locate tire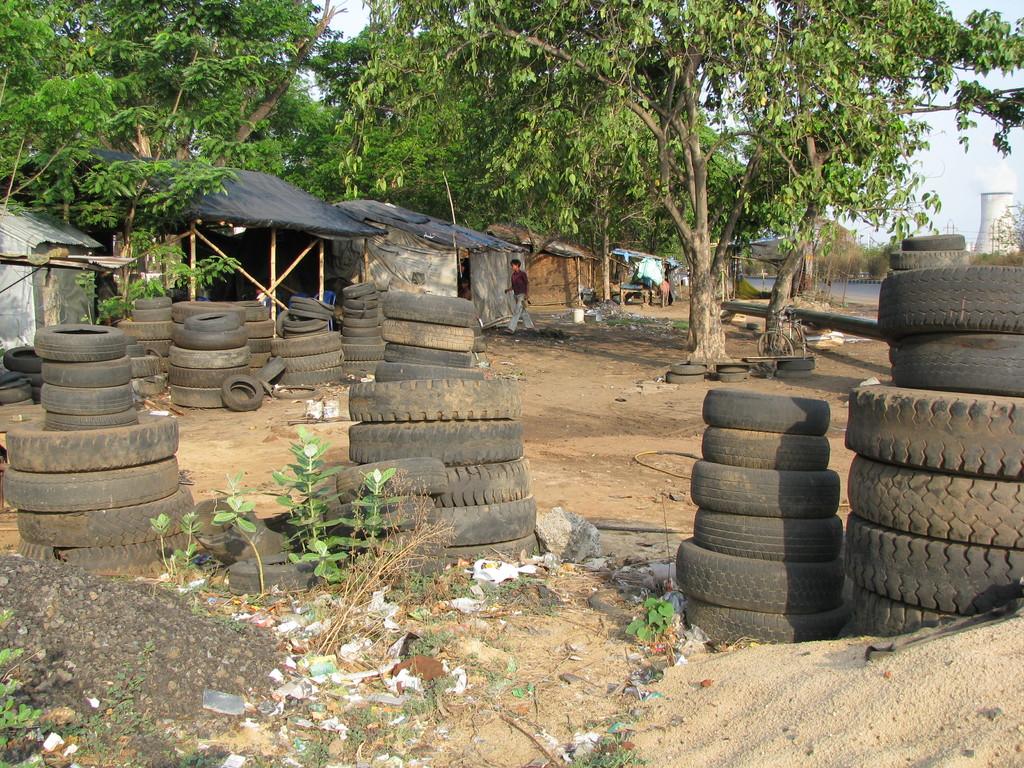
[x1=672, y1=361, x2=708, y2=374]
